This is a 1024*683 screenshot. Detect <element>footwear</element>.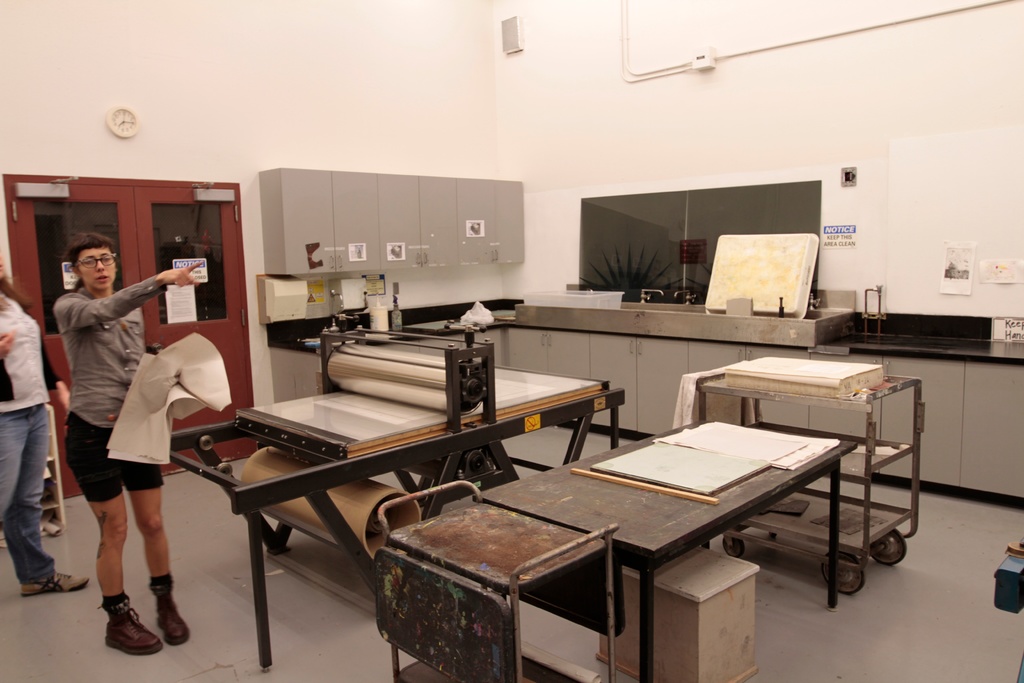
(147, 593, 199, 645).
